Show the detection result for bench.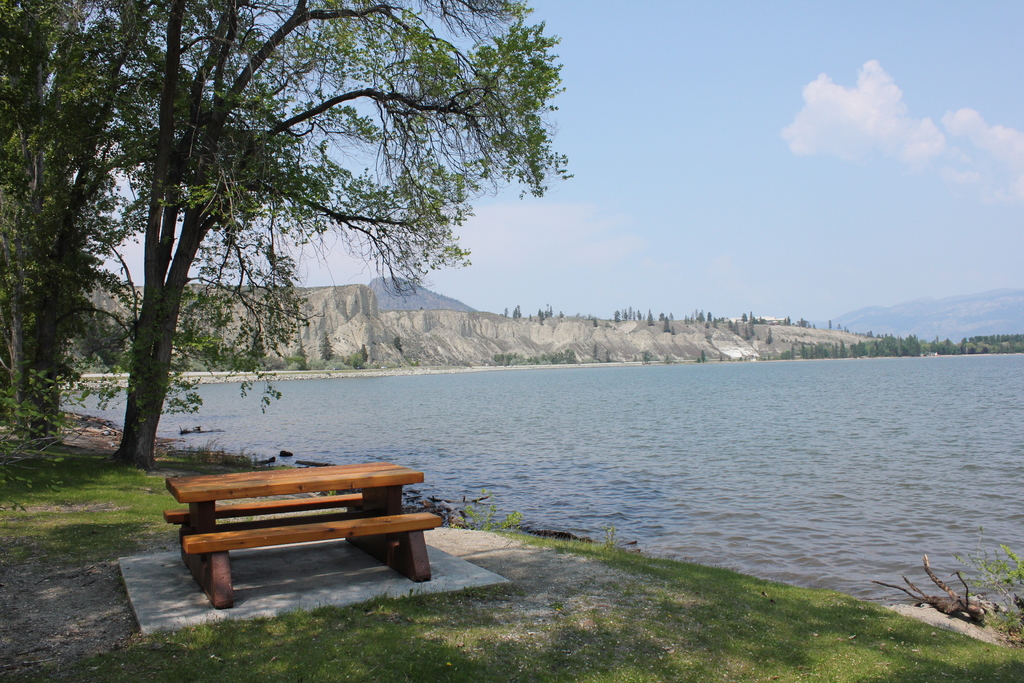
{"x1": 161, "y1": 461, "x2": 441, "y2": 607}.
